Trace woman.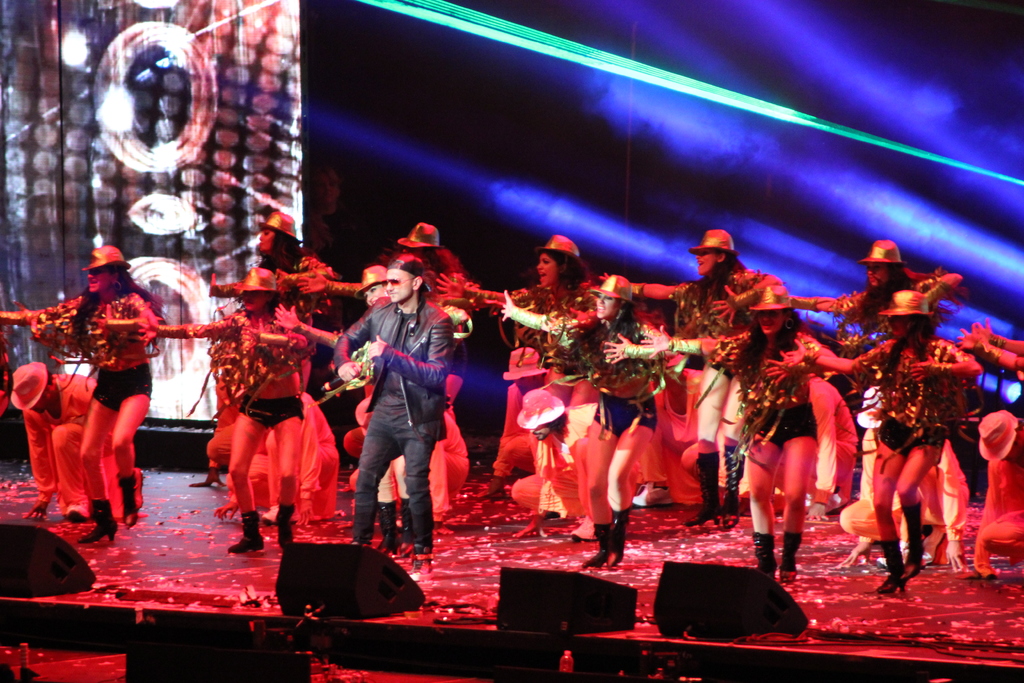
Traced to [x1=390, y1=224, x2=478, y2=494].
